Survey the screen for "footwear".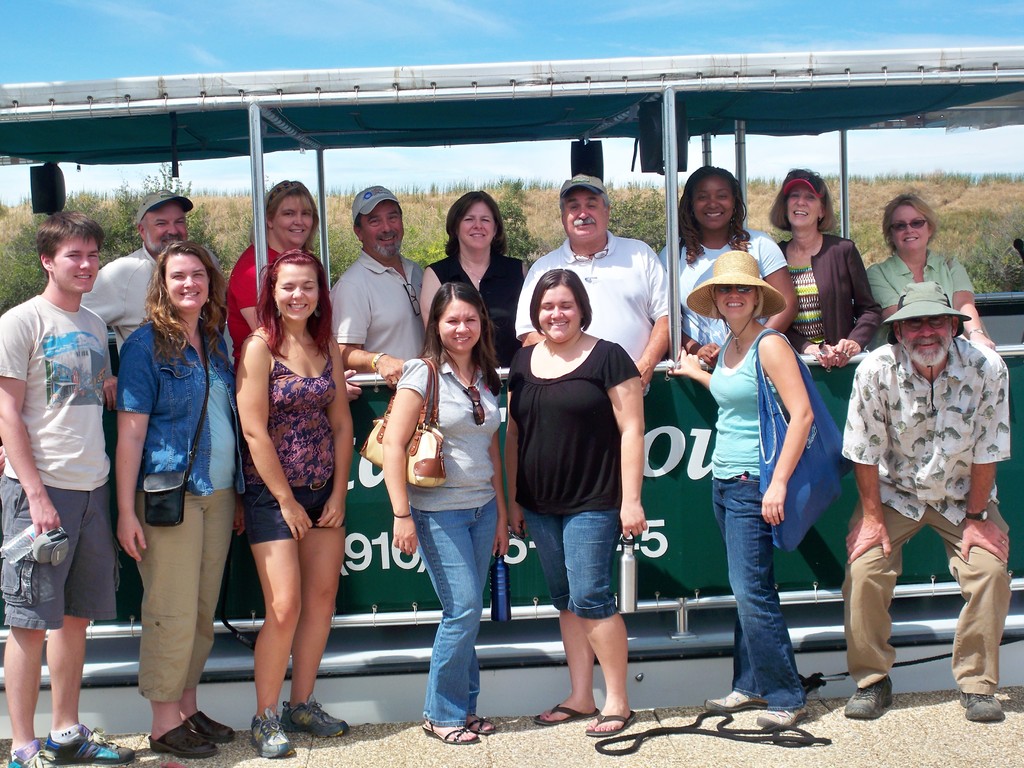
Survey found: box=[42, 719, 138, 767].
